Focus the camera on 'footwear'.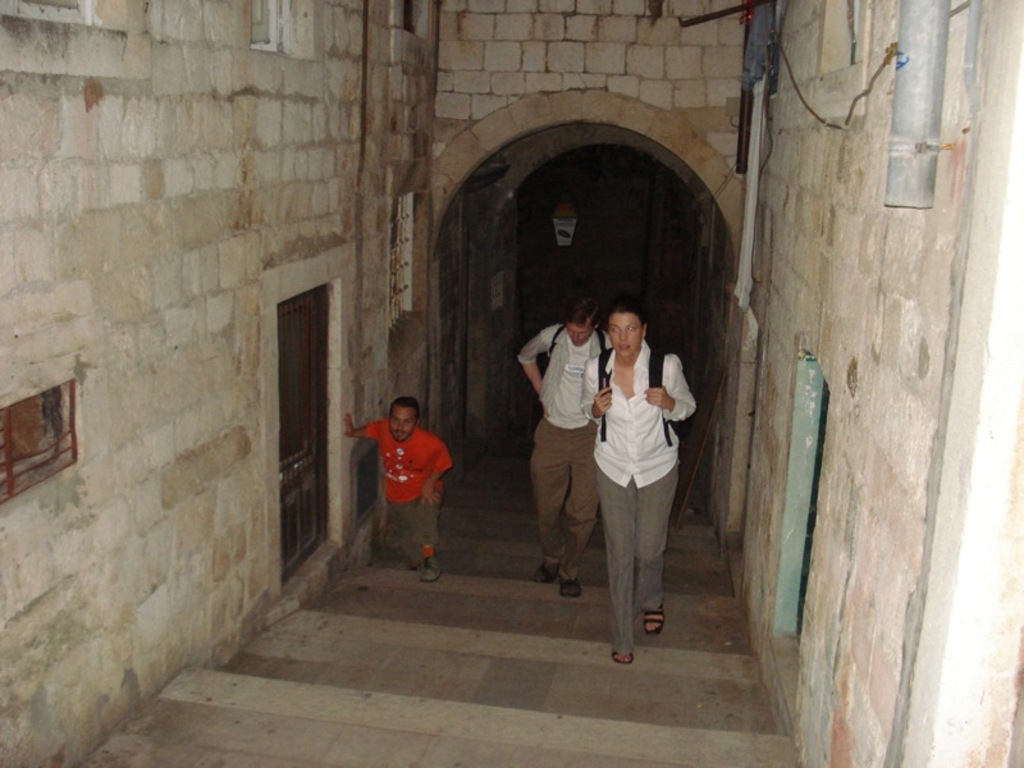
Focus region: BBox(417, 556, 442, 580).
